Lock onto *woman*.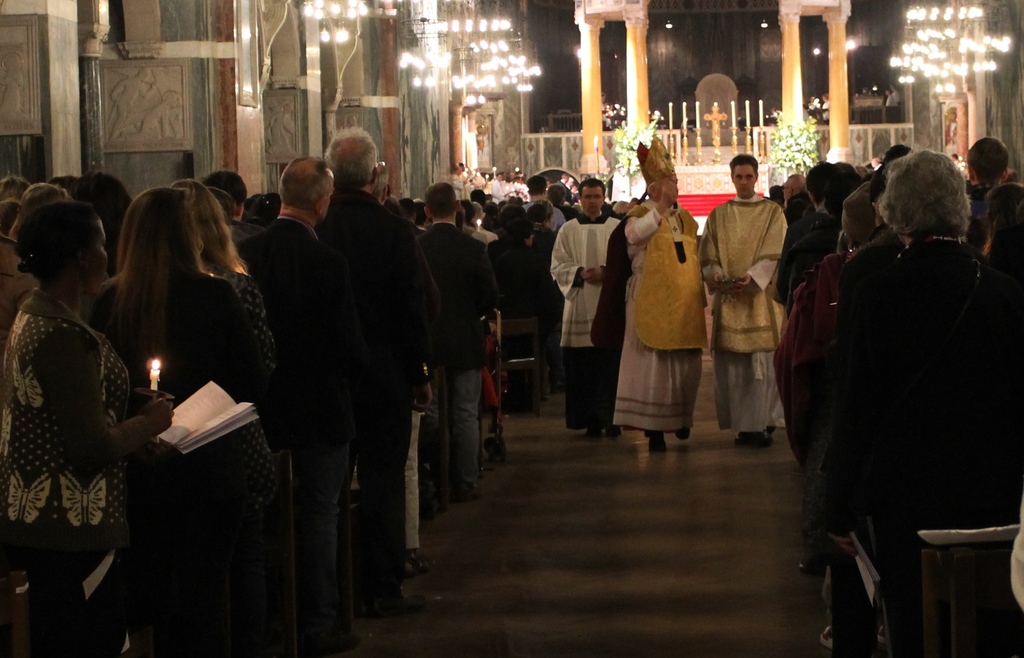
Locked: 520, 198, 557, 281.
